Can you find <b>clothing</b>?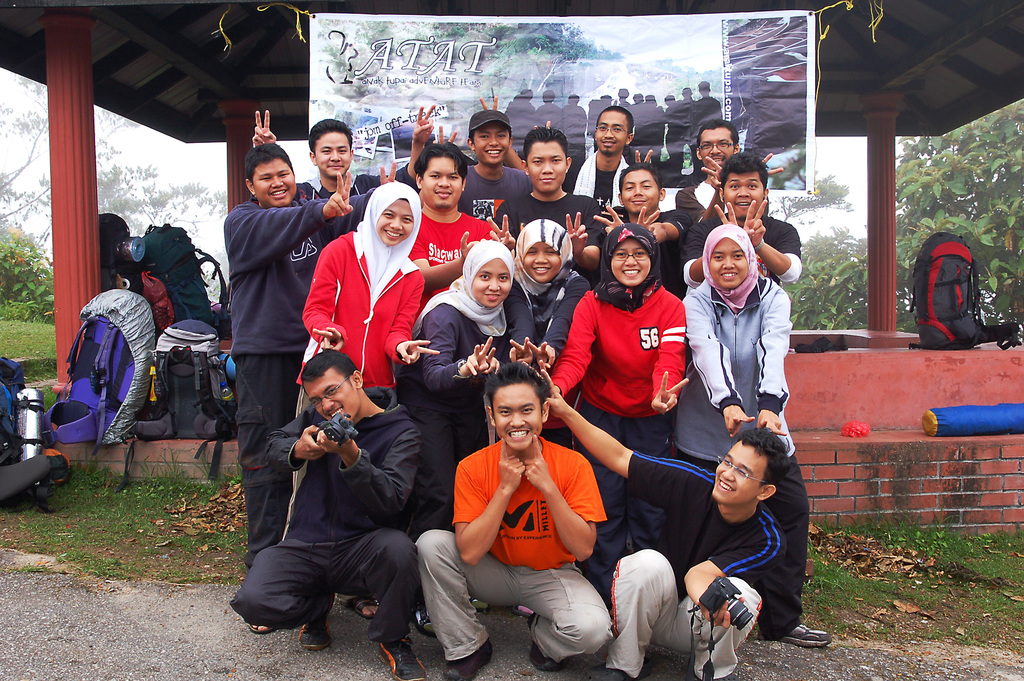
Yes, bounding box: BBox(417, 522, 604, 667).
